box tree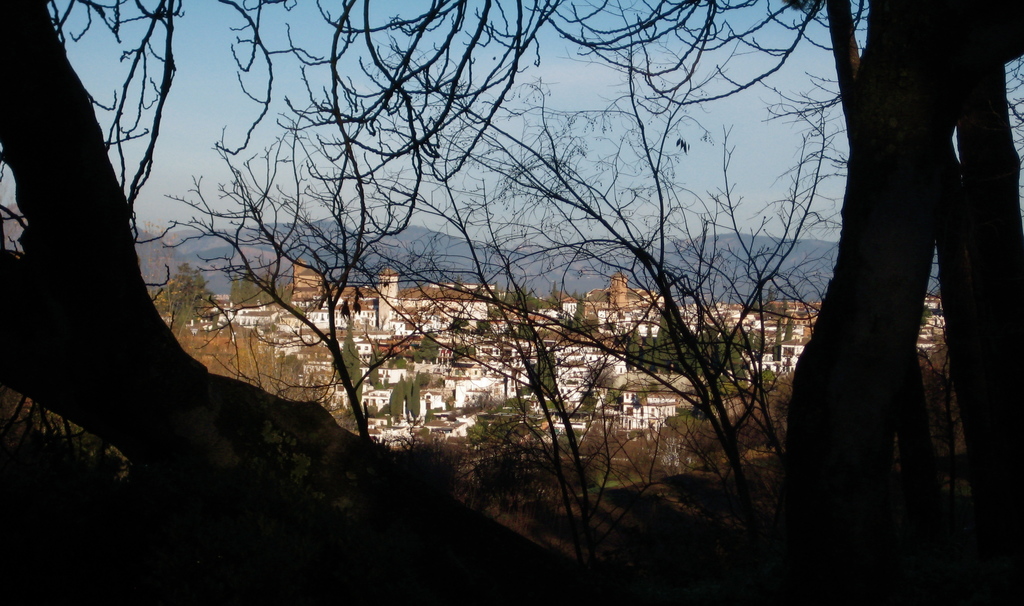
l=782, t=0, r=1023, b=477
